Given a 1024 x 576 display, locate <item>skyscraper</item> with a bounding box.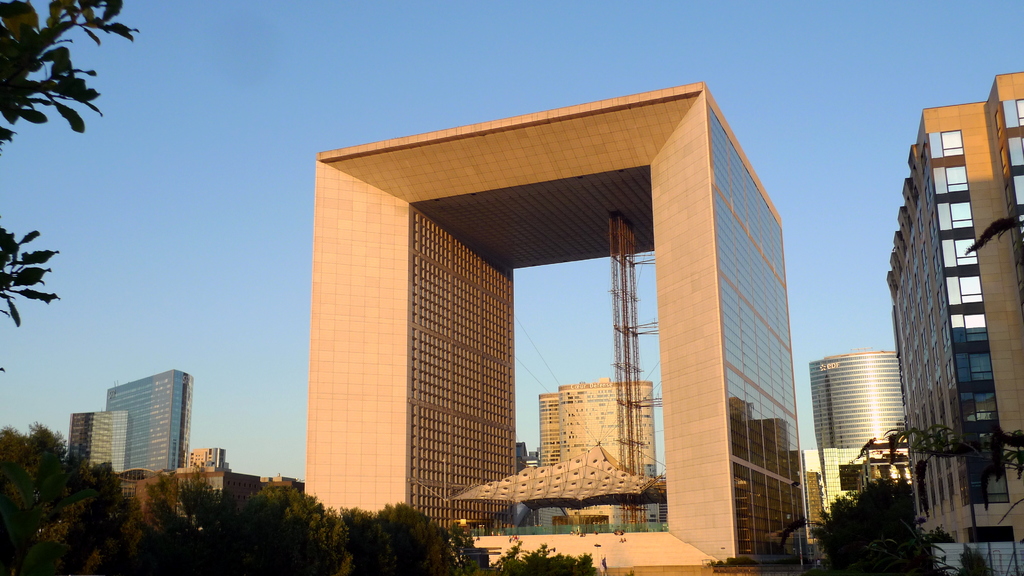
Located: bbox=(319, 80, 806, 571).
